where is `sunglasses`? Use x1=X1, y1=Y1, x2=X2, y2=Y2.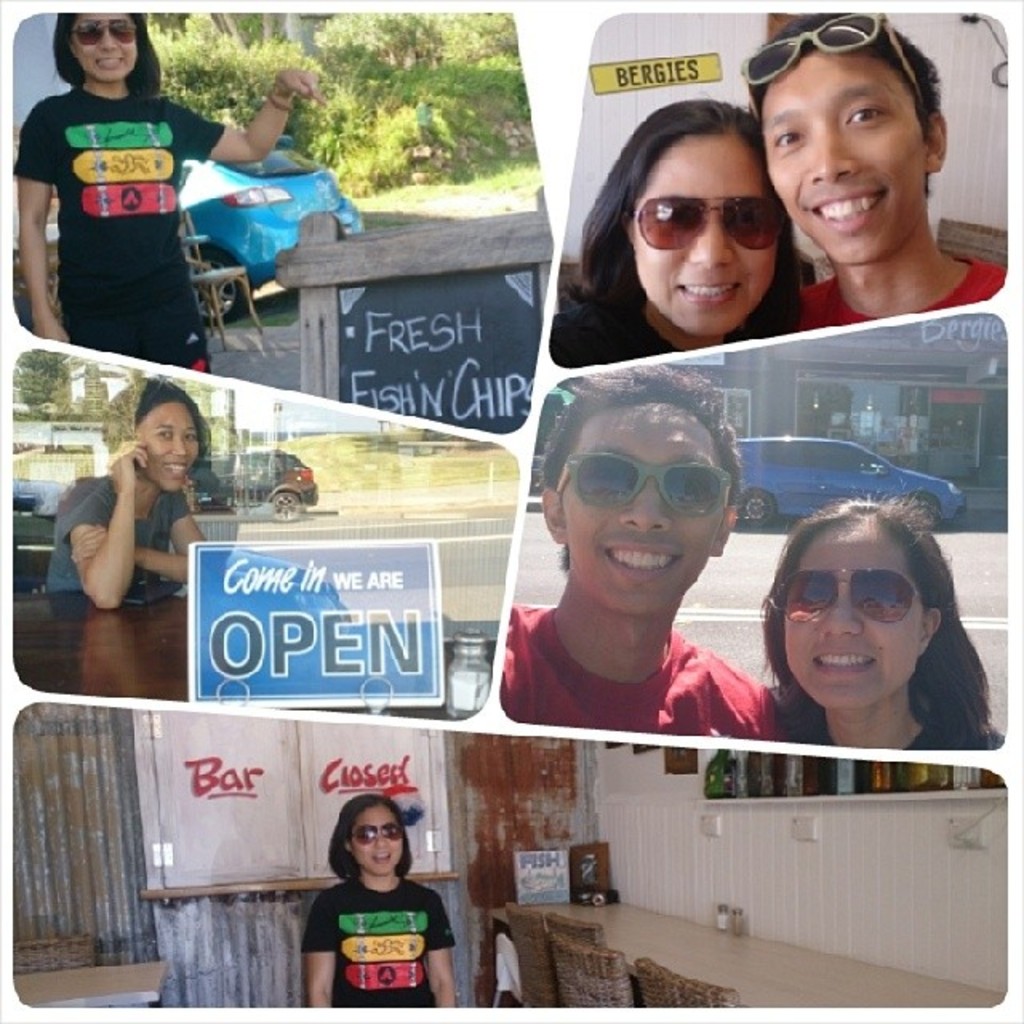
x1=738, y1=11, x2=922, y2=110.
